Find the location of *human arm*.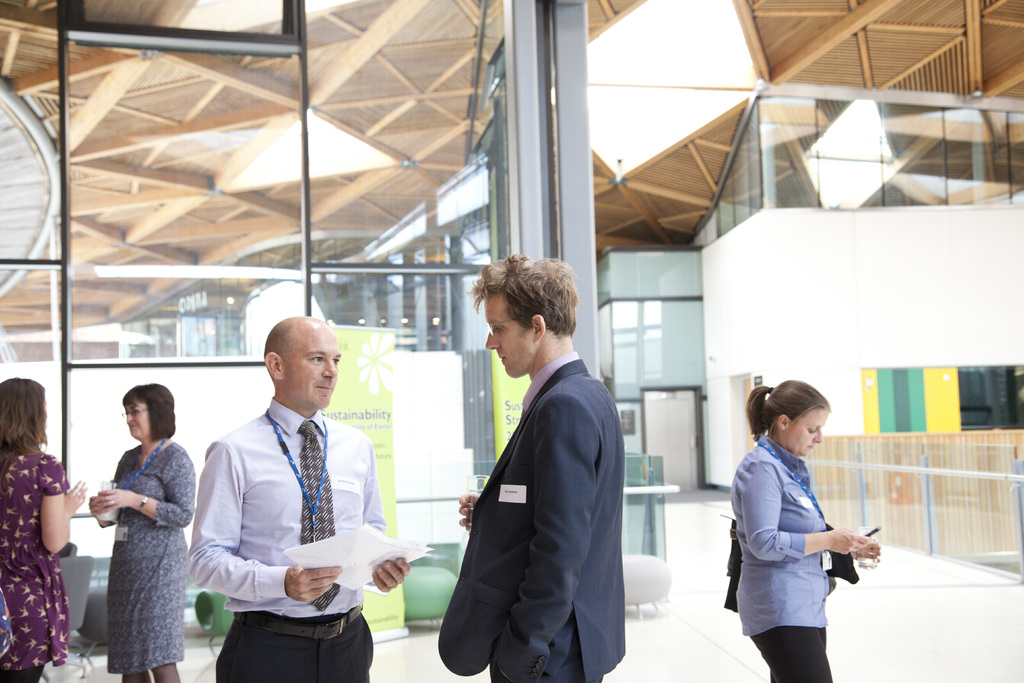
Location: select_region(360, 423, 413, 598).
